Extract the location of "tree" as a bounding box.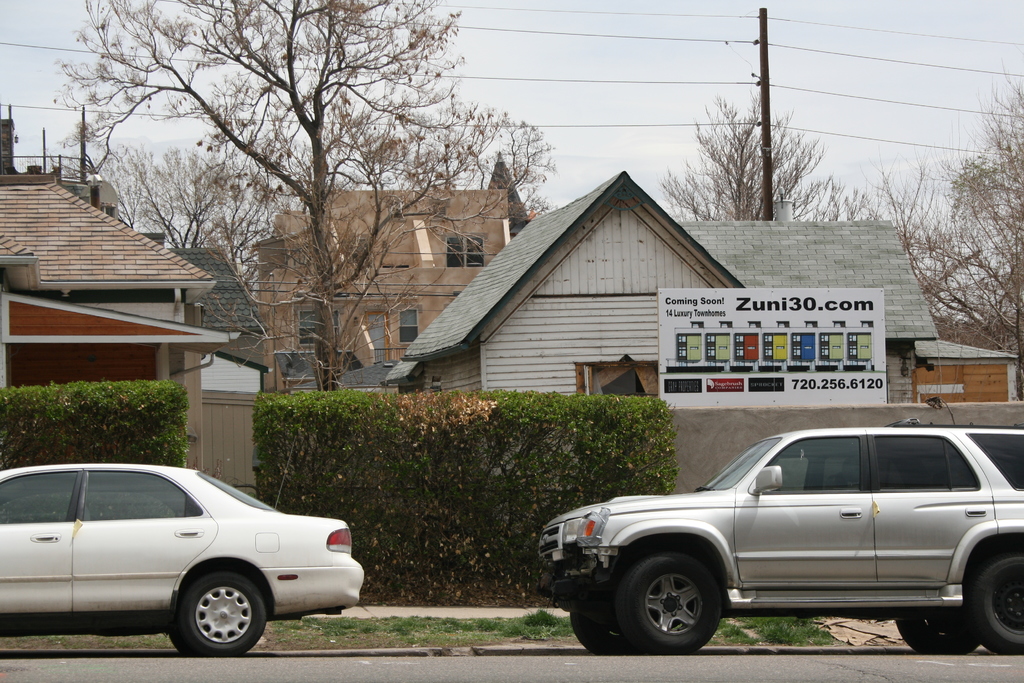
{"x1": 660, "y1": 84, "x2": 868, "y2": 227}.
